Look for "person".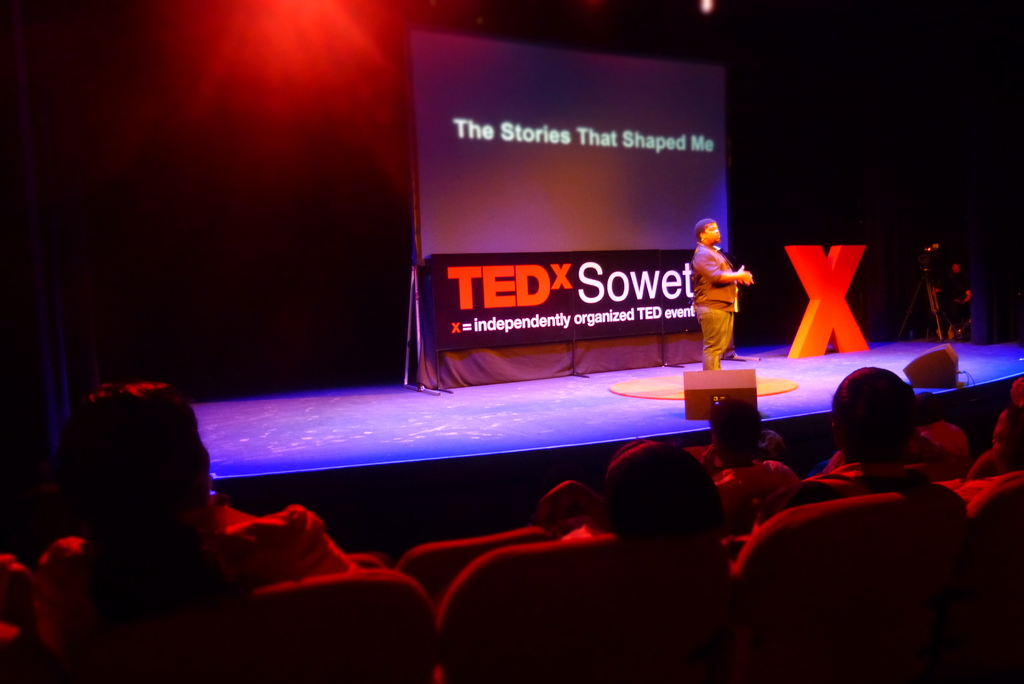
Found: 587,444,718,577.
